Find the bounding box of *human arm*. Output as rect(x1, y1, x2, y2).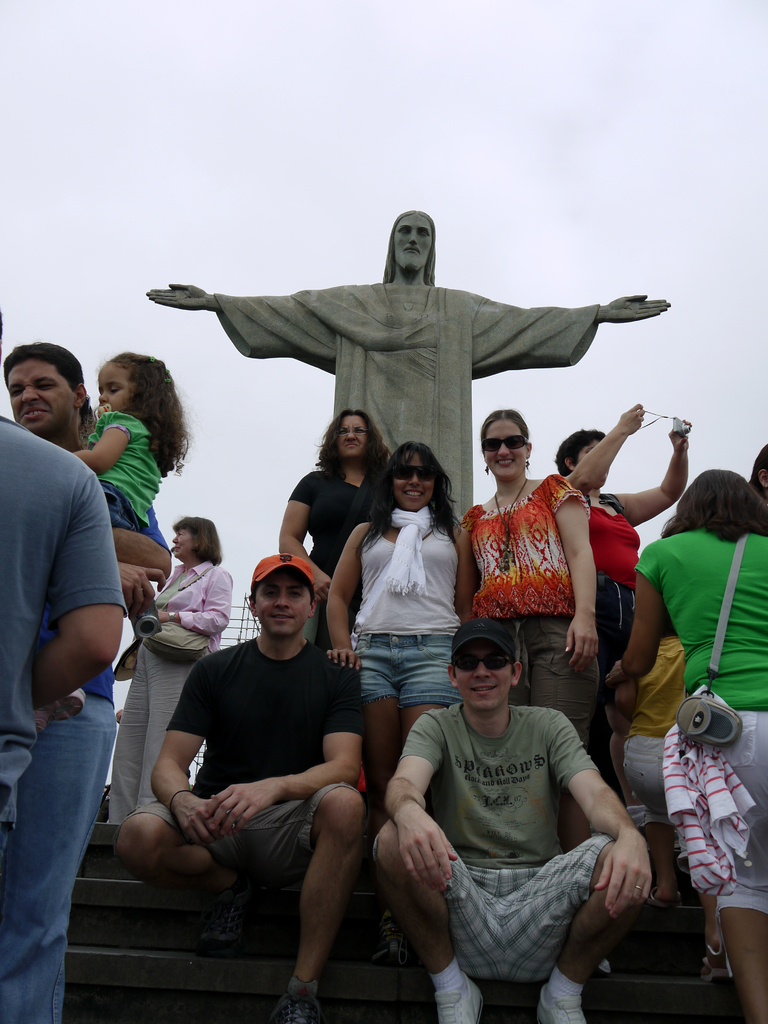
rect(443, 524, 494, 612).
